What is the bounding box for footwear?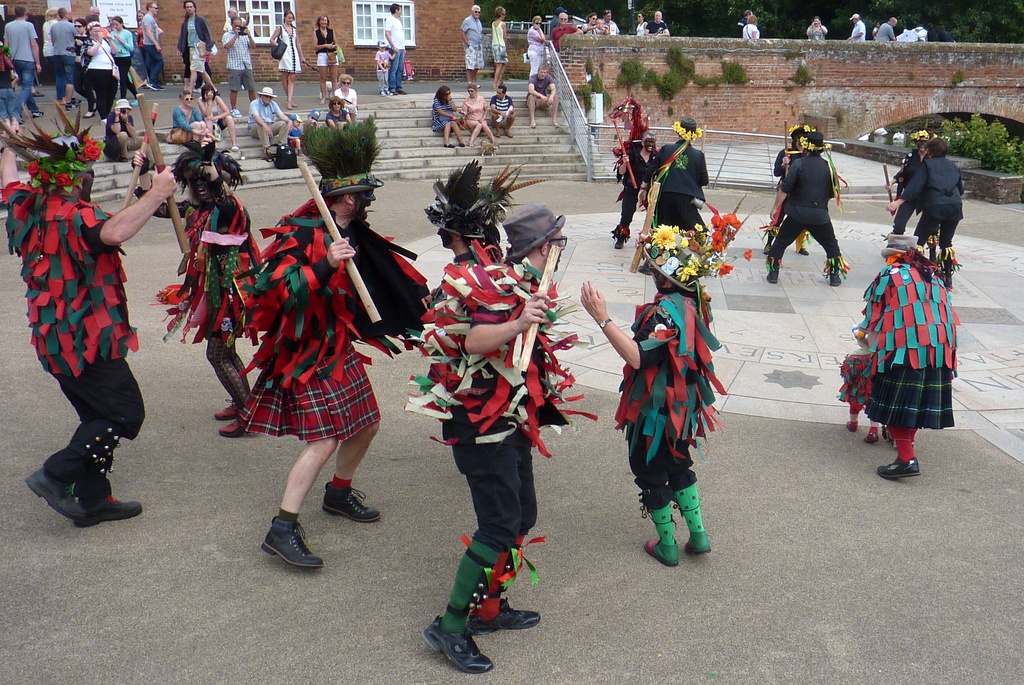
pyautogui.locateOnScreen(29, 109, 45, 118).
